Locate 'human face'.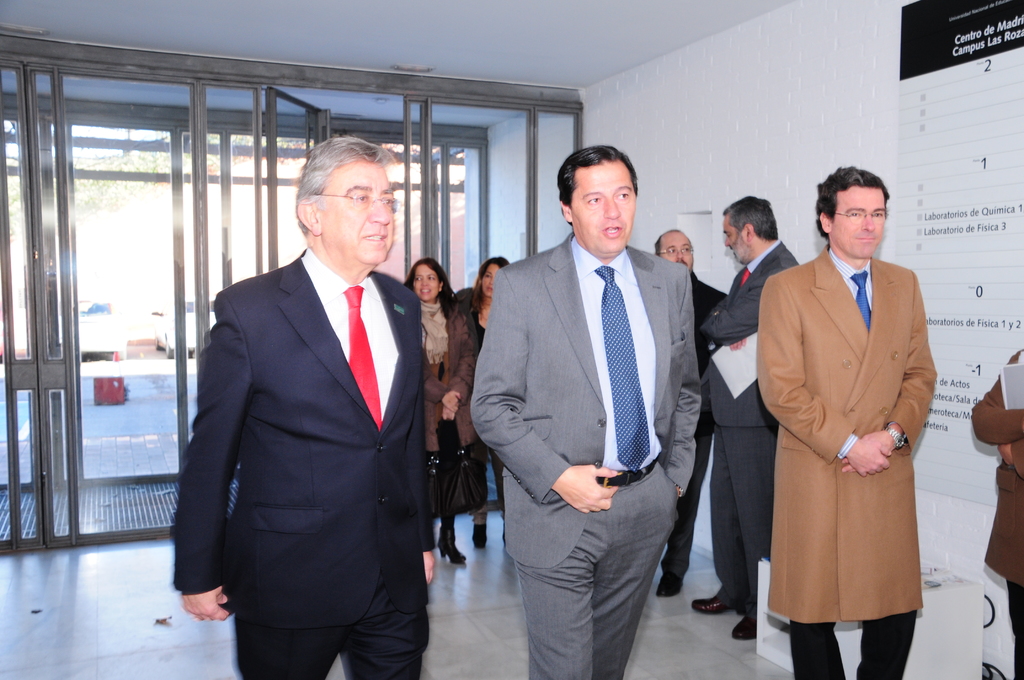
Bounding box: [833, 186, 885, 257].
